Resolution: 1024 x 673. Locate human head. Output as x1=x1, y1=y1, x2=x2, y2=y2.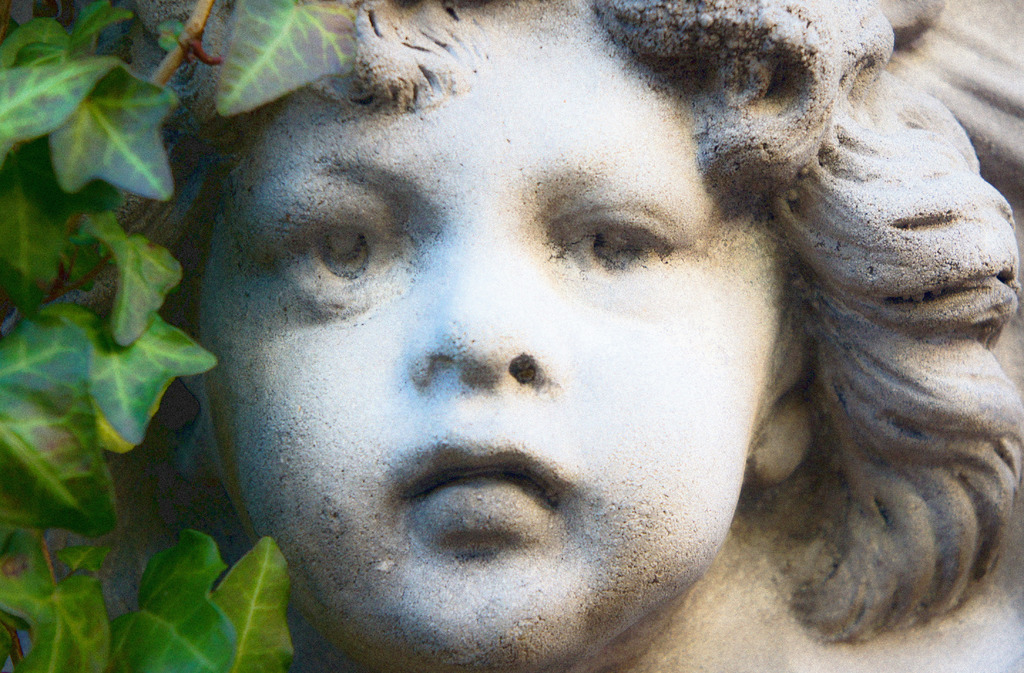
x1=137, y1=7, x2=950, y2=569.
